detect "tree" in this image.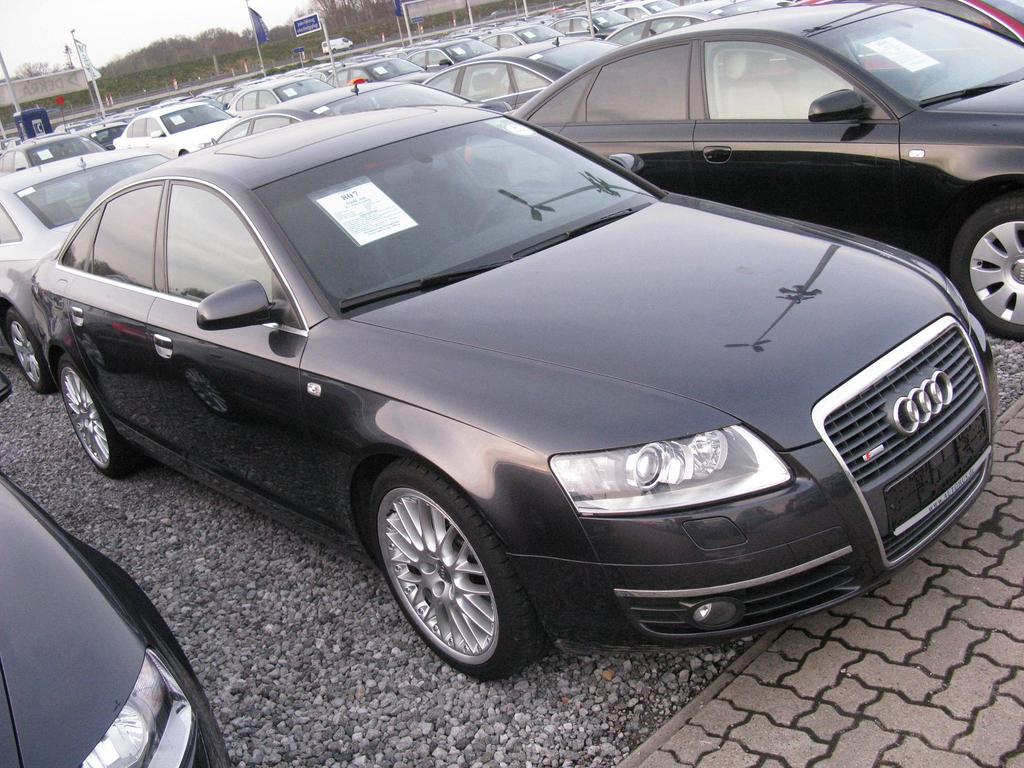
Detection: bbox=(5, 56, 79, 81).
